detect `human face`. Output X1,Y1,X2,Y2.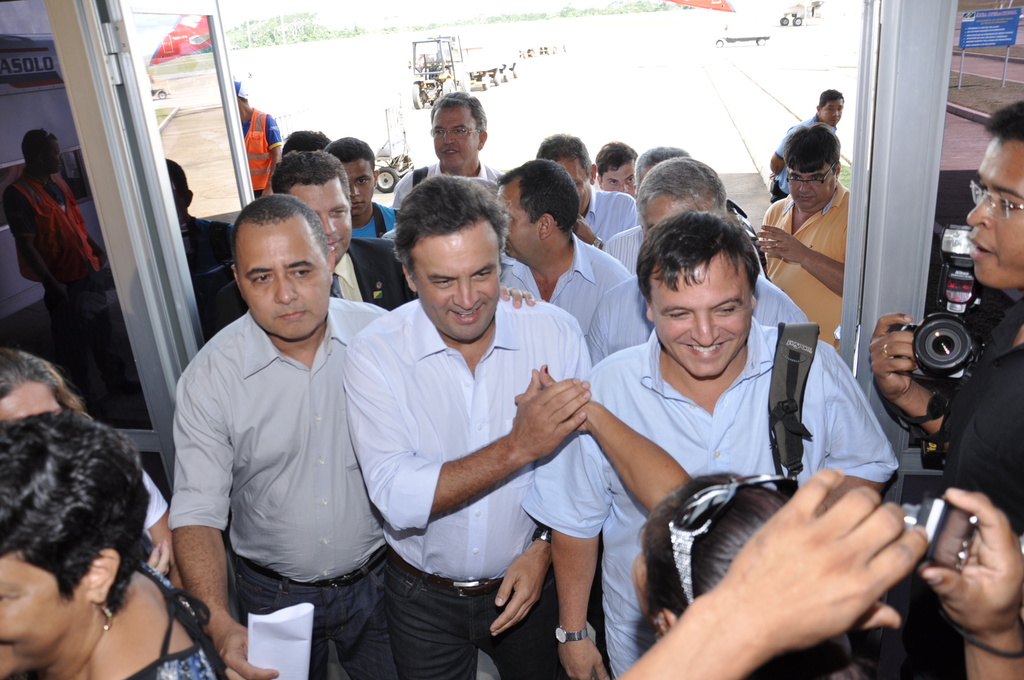
600,157,636,200.
